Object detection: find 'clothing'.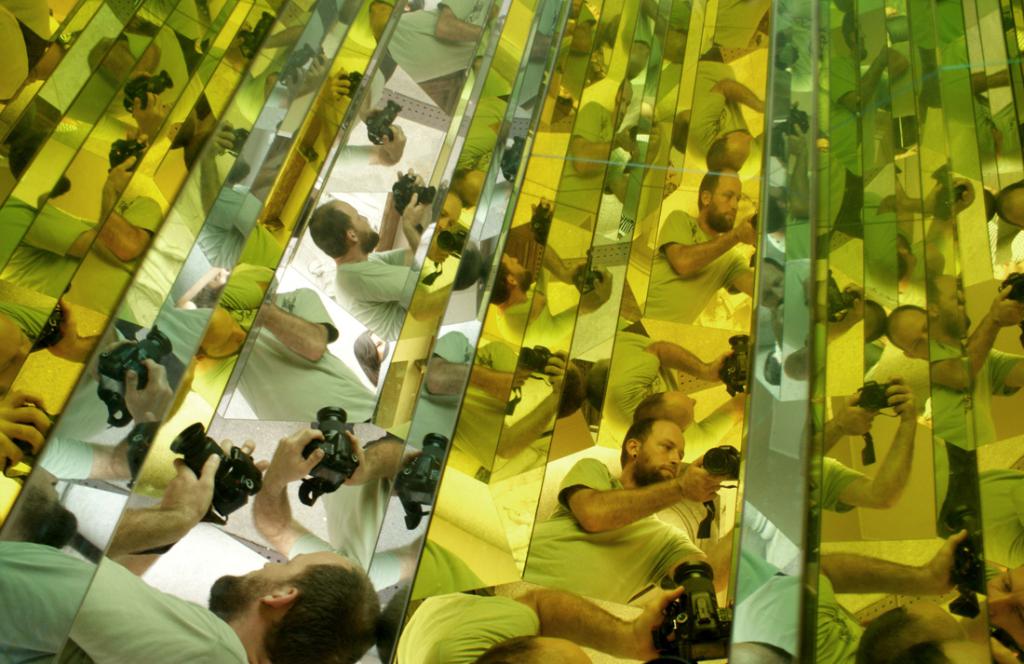
Rect(929, 336, 1023, 449).
